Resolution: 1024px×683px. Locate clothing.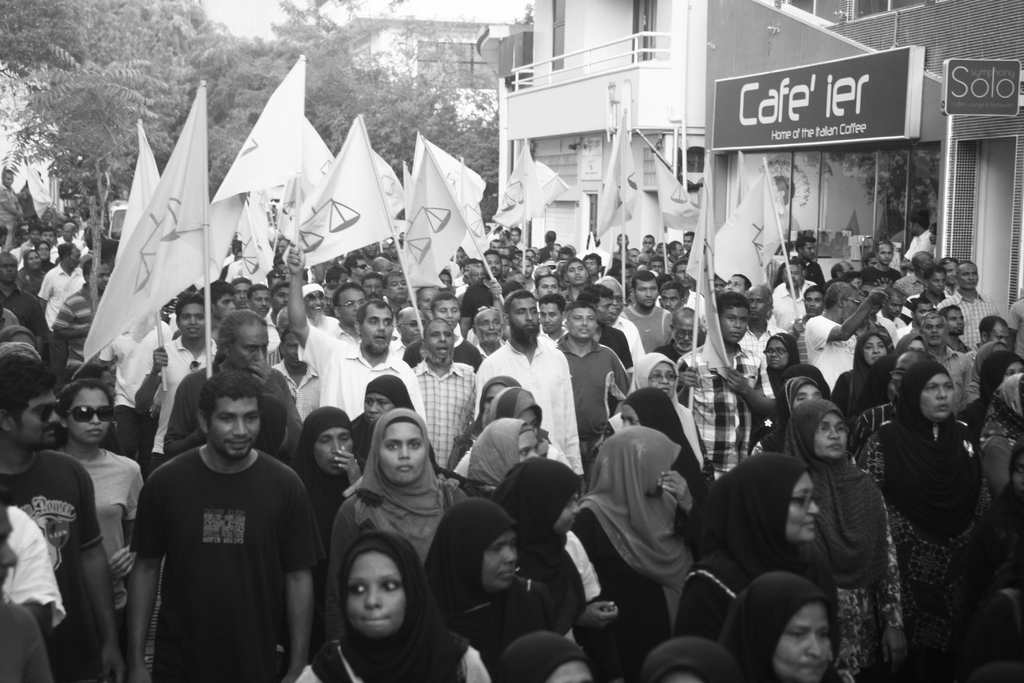
pyautogui.locateOnScreen(411, 360, 470, 481).
